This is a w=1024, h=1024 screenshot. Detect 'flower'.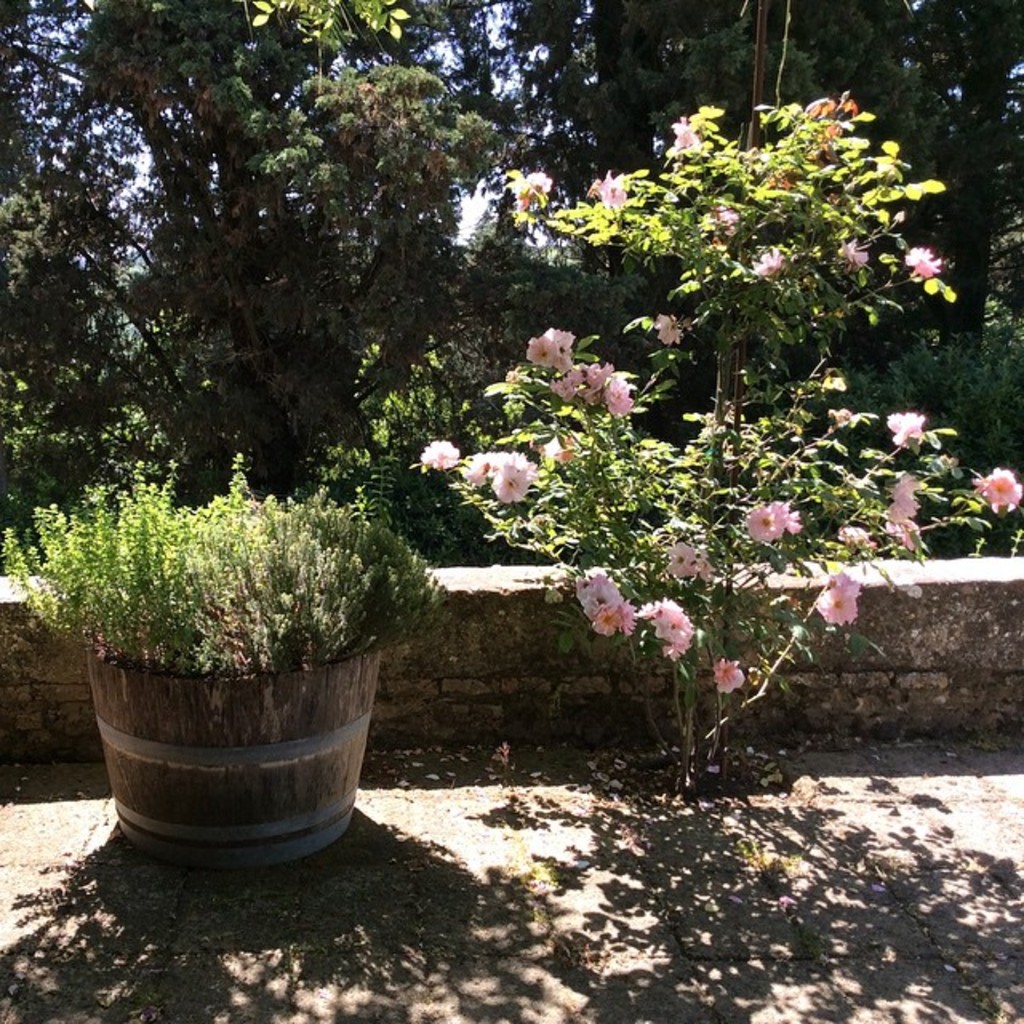
(651, 306, 694, 352).
